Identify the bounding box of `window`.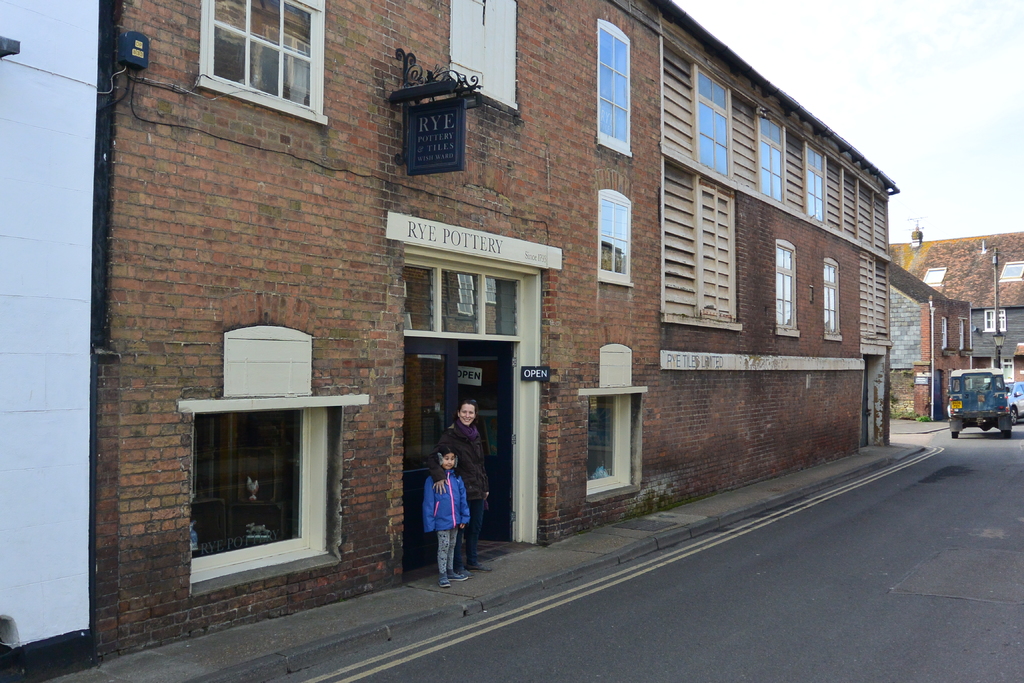
[921, 267, 948, 288].
